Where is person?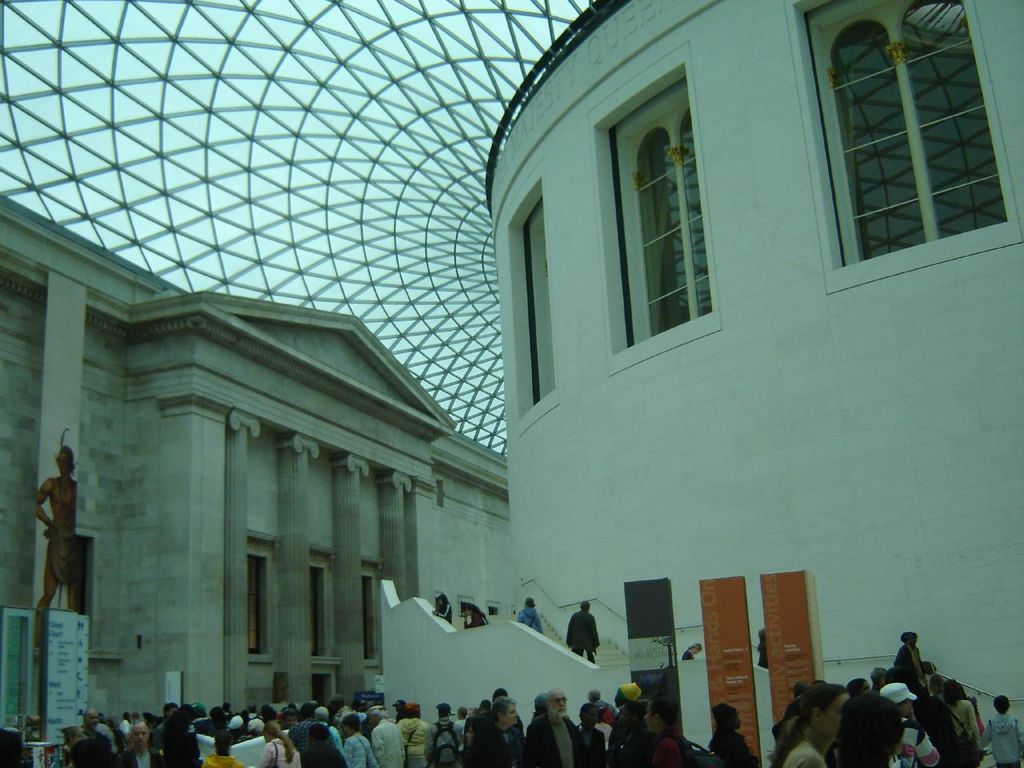
<bbox>367, 708, 402, 766</bbox>.
